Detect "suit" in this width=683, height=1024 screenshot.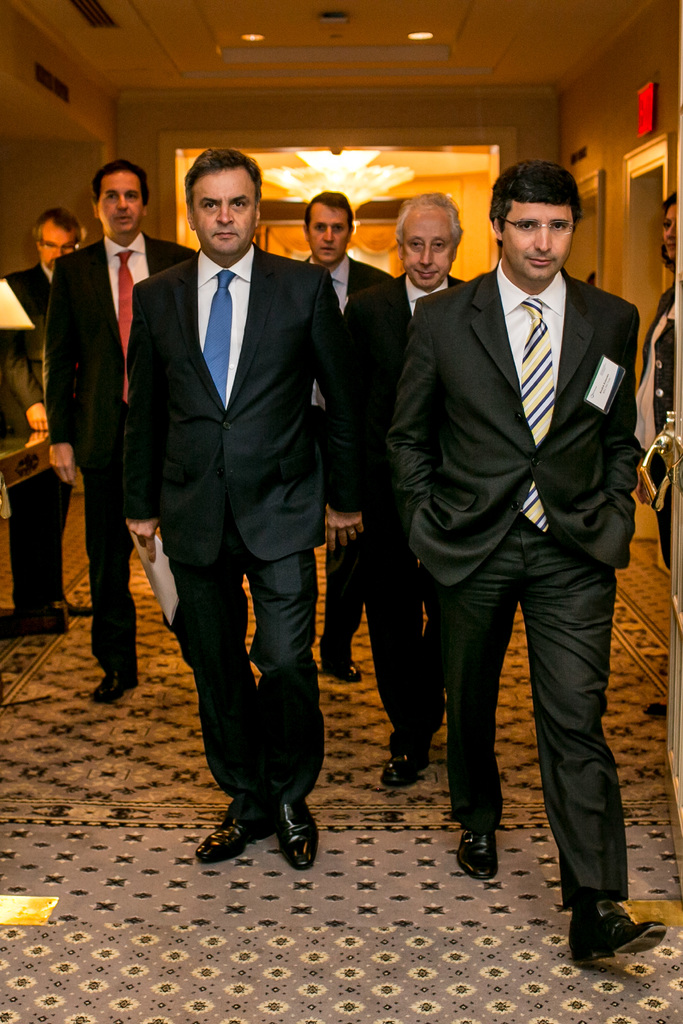
Detection: <box>645,278,675,575</box>.
